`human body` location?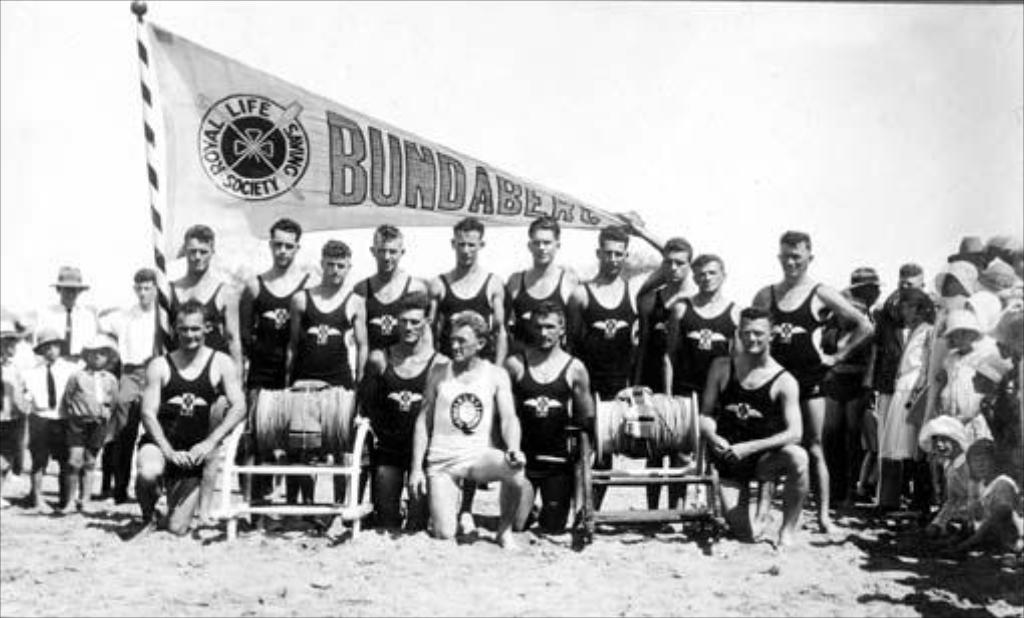
<box>556,207,671,514</box>
